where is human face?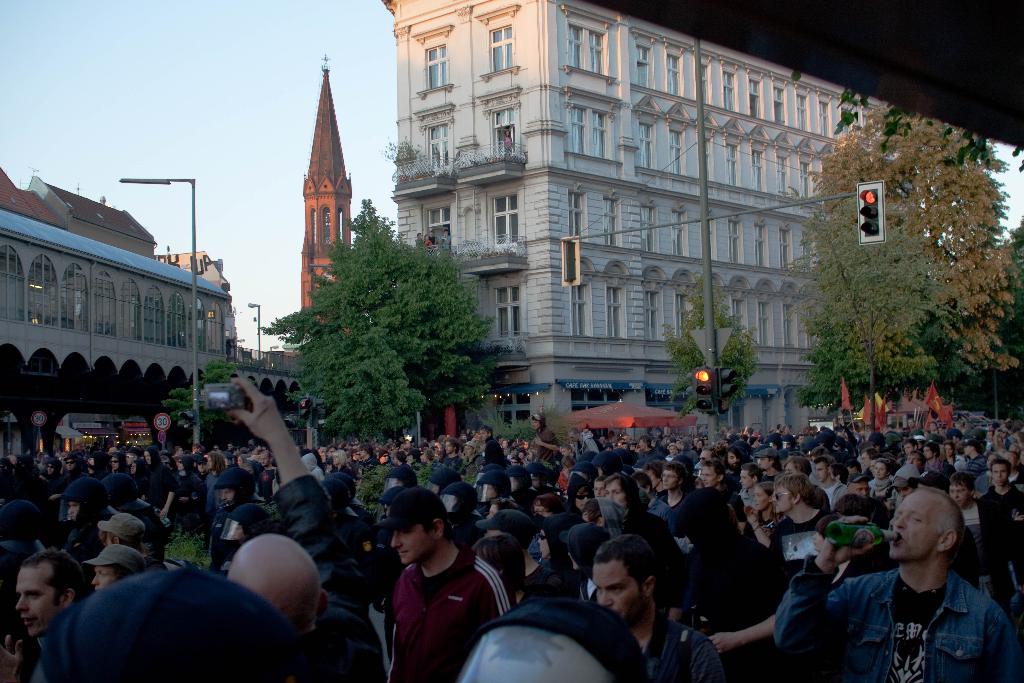
detection(887, 481, 940, 569).
